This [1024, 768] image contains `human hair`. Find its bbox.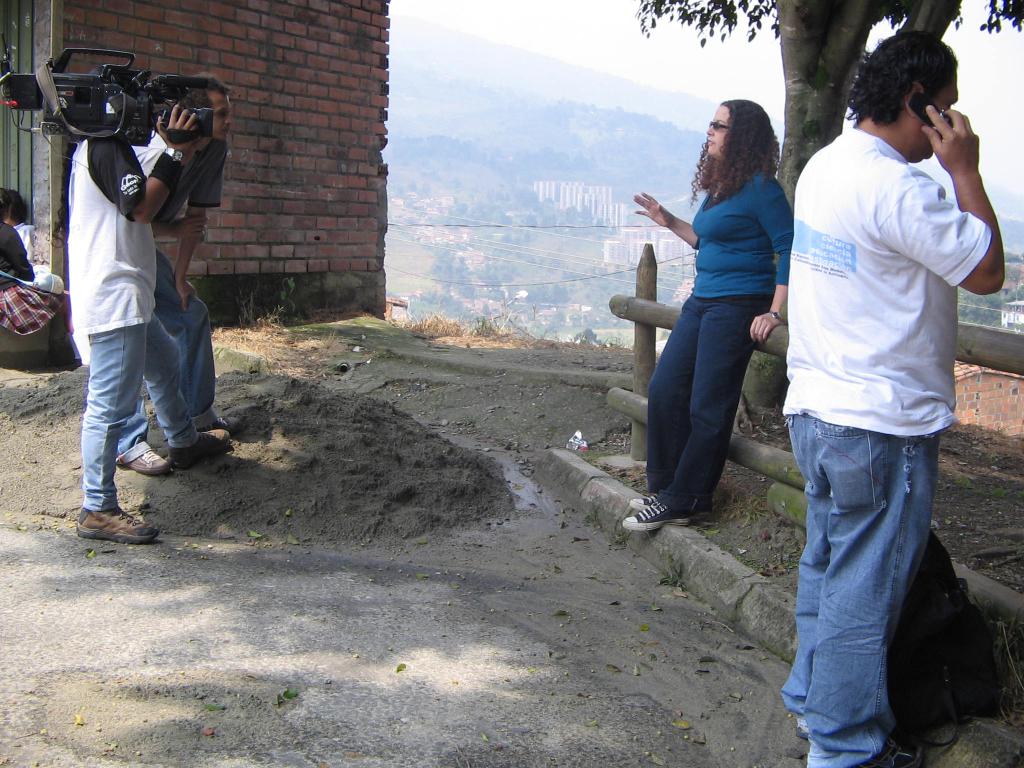
x1=13 y1=191 x2=29 y2=227.
